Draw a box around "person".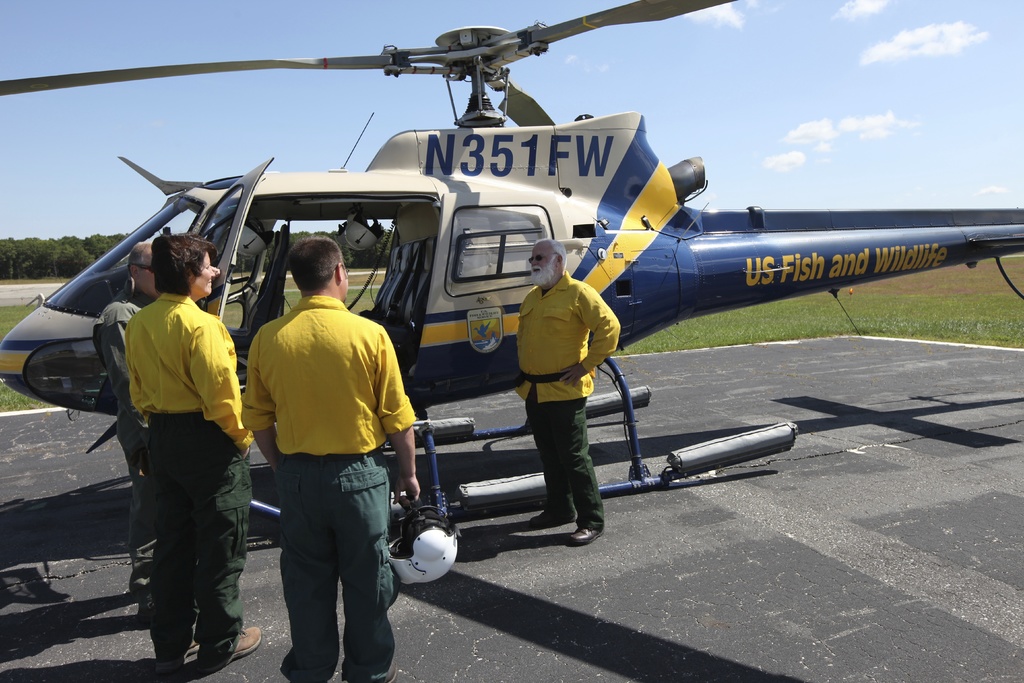
box=[241, 235, 421, 682].
